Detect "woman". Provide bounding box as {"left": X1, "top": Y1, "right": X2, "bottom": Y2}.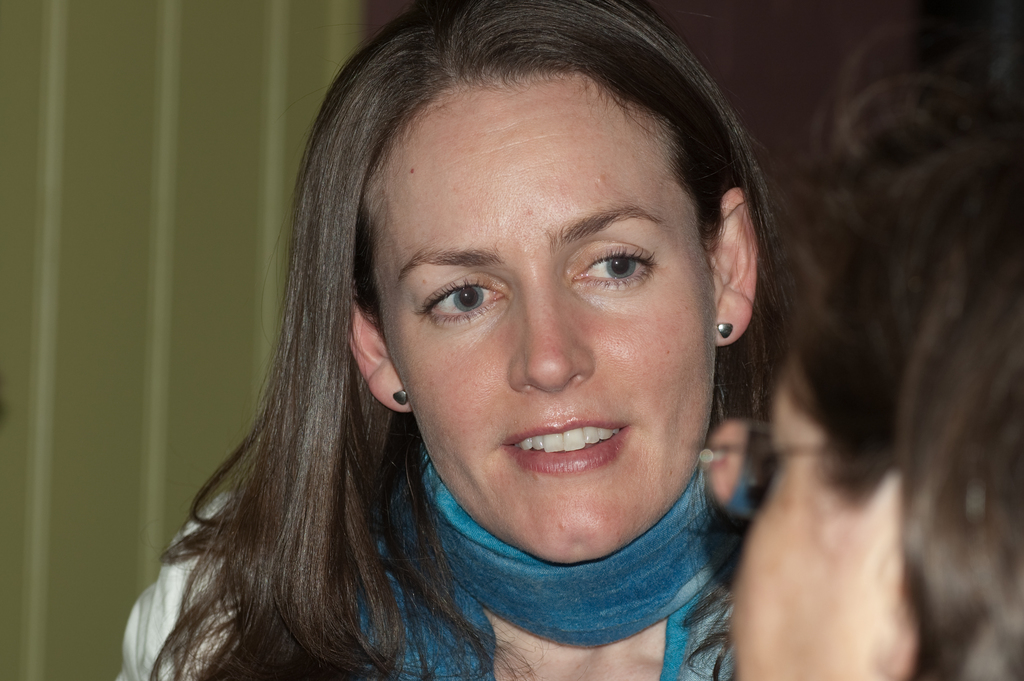
{"left": 120, "top": 24, "right": 859, "bottom": 666}.
